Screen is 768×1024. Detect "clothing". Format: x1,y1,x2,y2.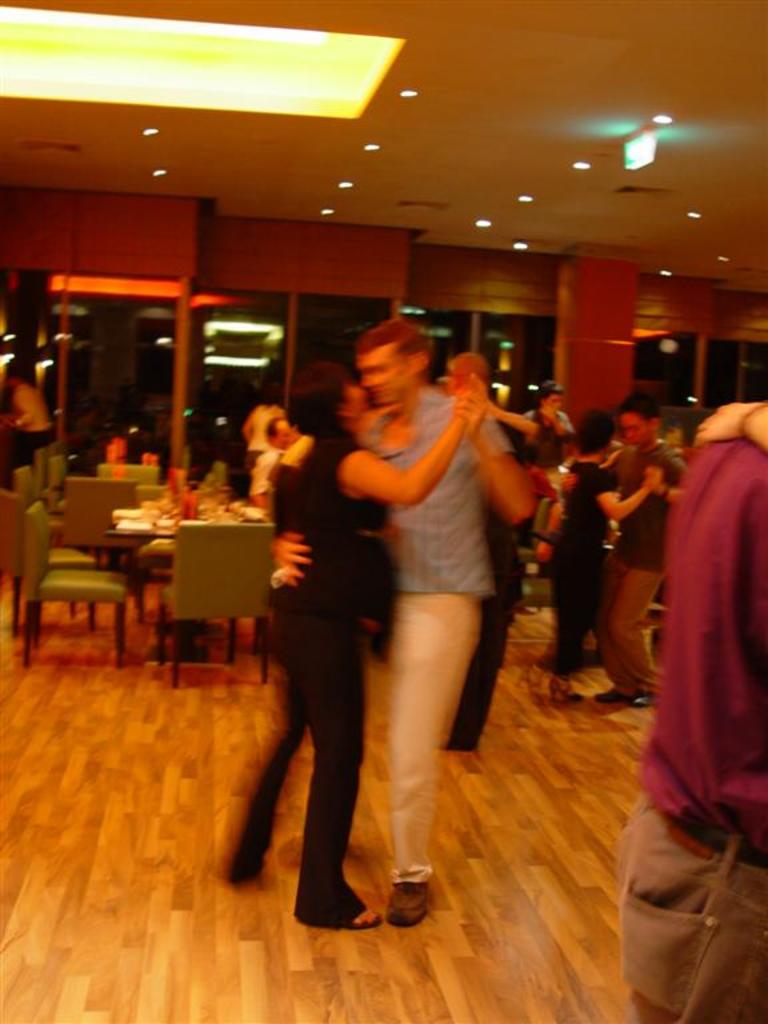
383,600,460,875.
